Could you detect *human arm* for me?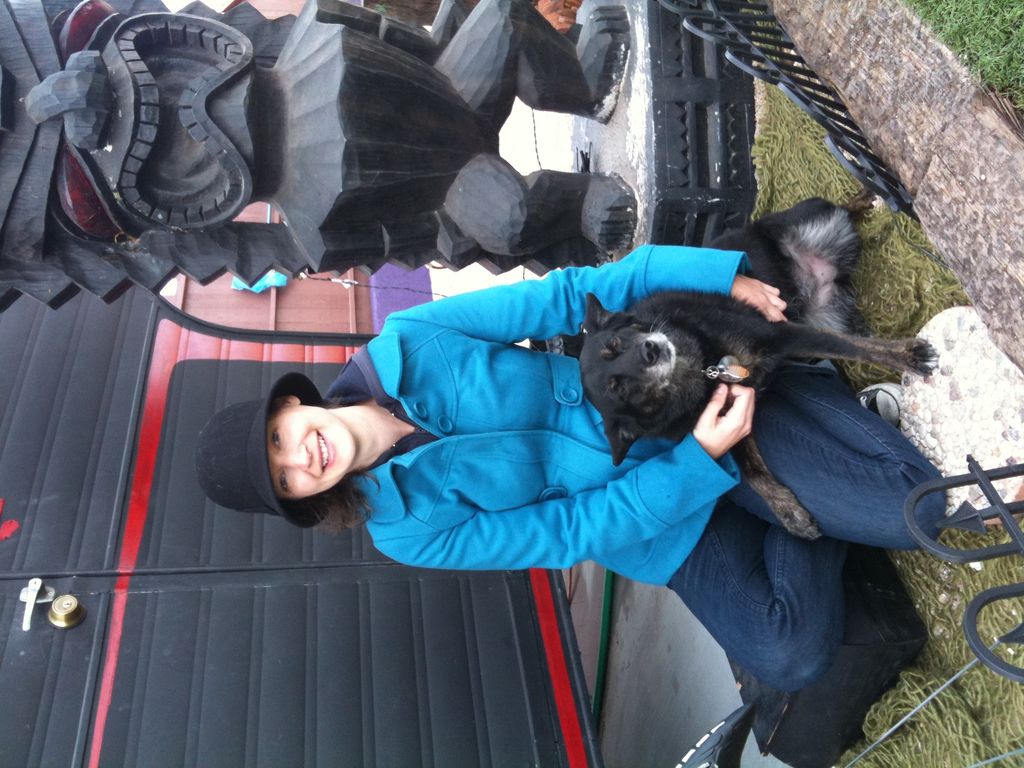
Detection result: left=366, top=378, right=764, bottom=569.
